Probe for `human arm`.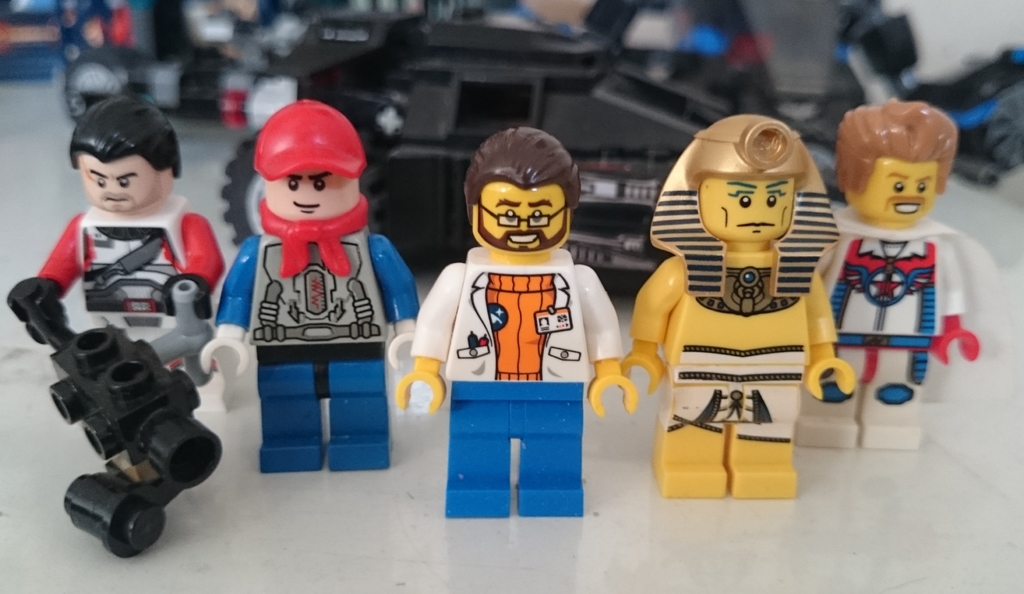
Probe result: box=[617, 252, 692, 408].
